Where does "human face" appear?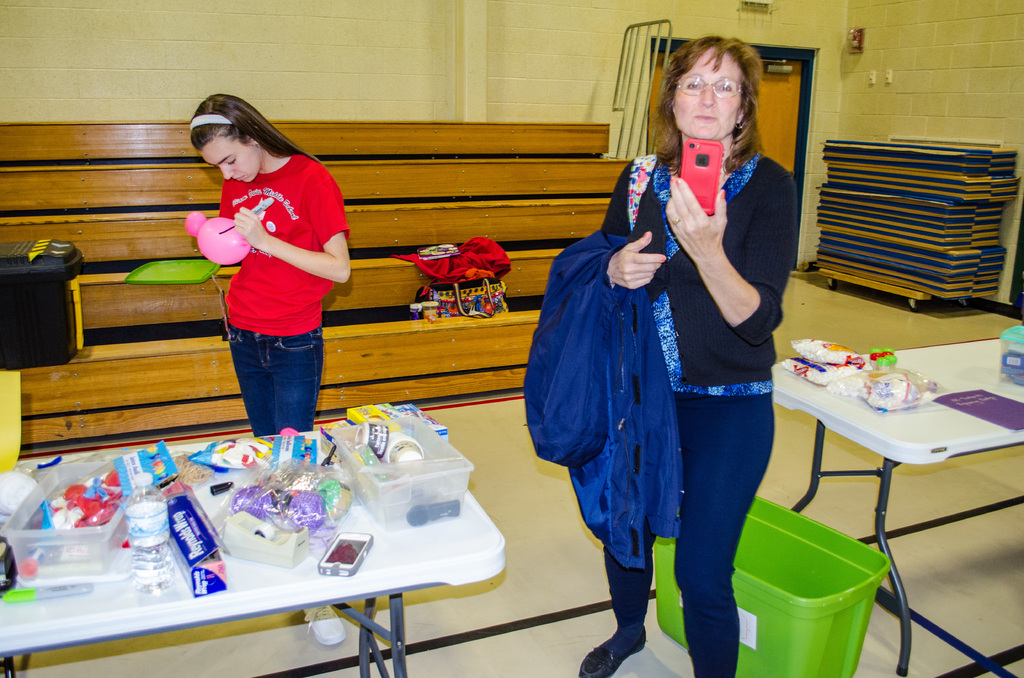
Appears at box(675, 47, 740, 141).
